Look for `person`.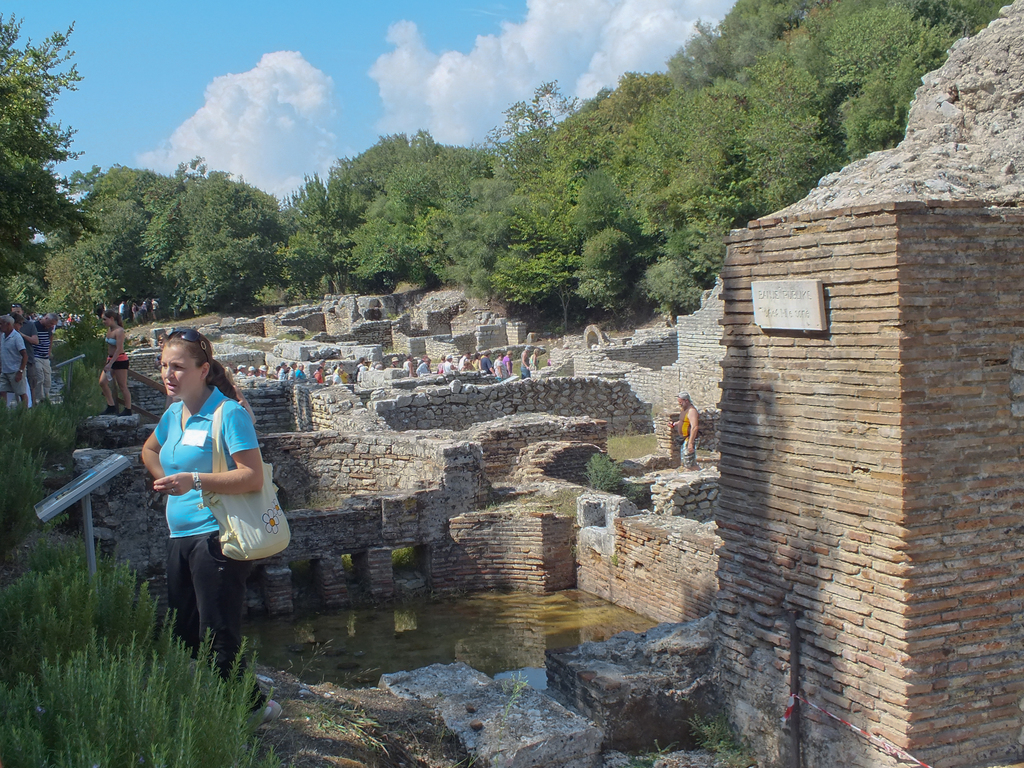
Found: (441,348,513,372).
